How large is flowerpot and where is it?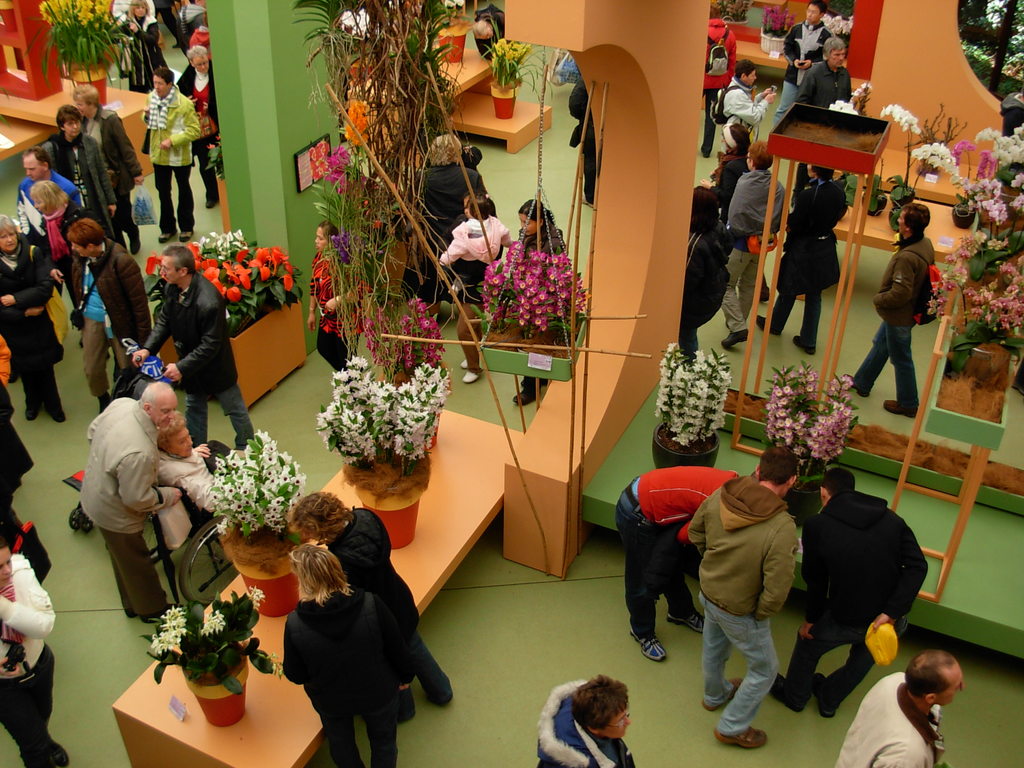
Bounding box: 651,420,721,468.
